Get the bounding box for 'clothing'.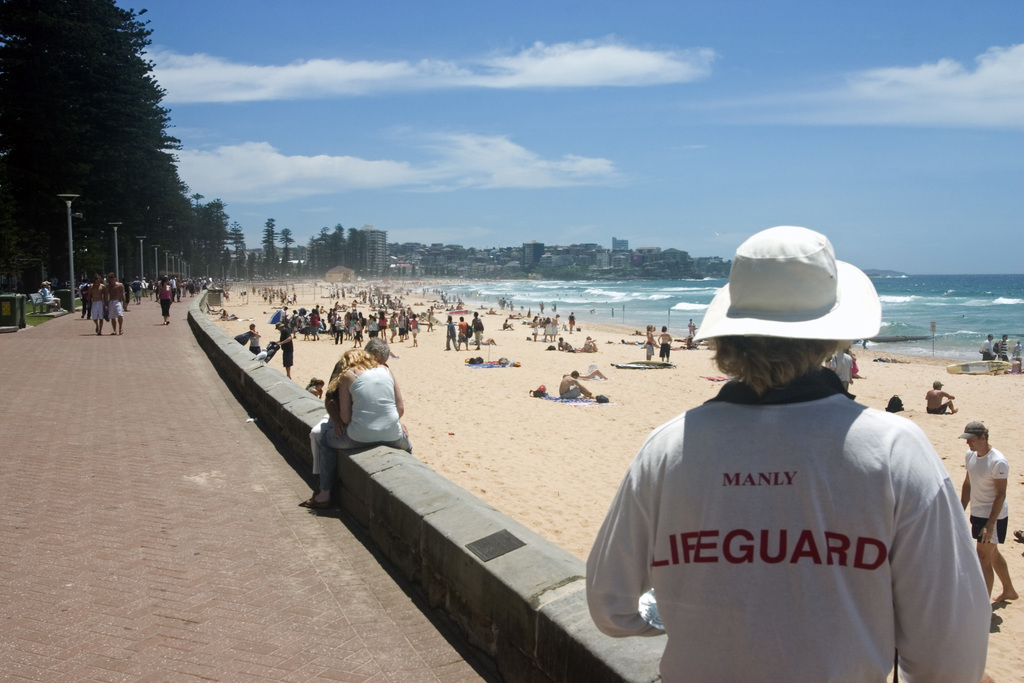
[83, 286, 89, 314].
